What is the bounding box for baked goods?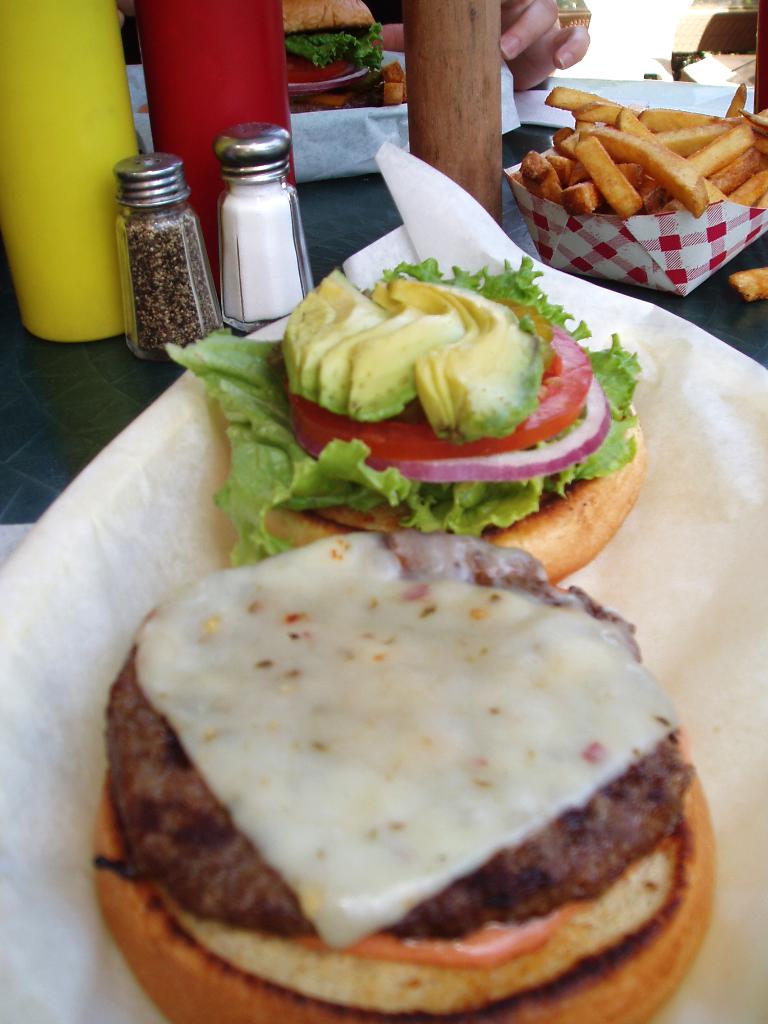
pyautogui.locateOnScreen(730, 261, 767, 301).
